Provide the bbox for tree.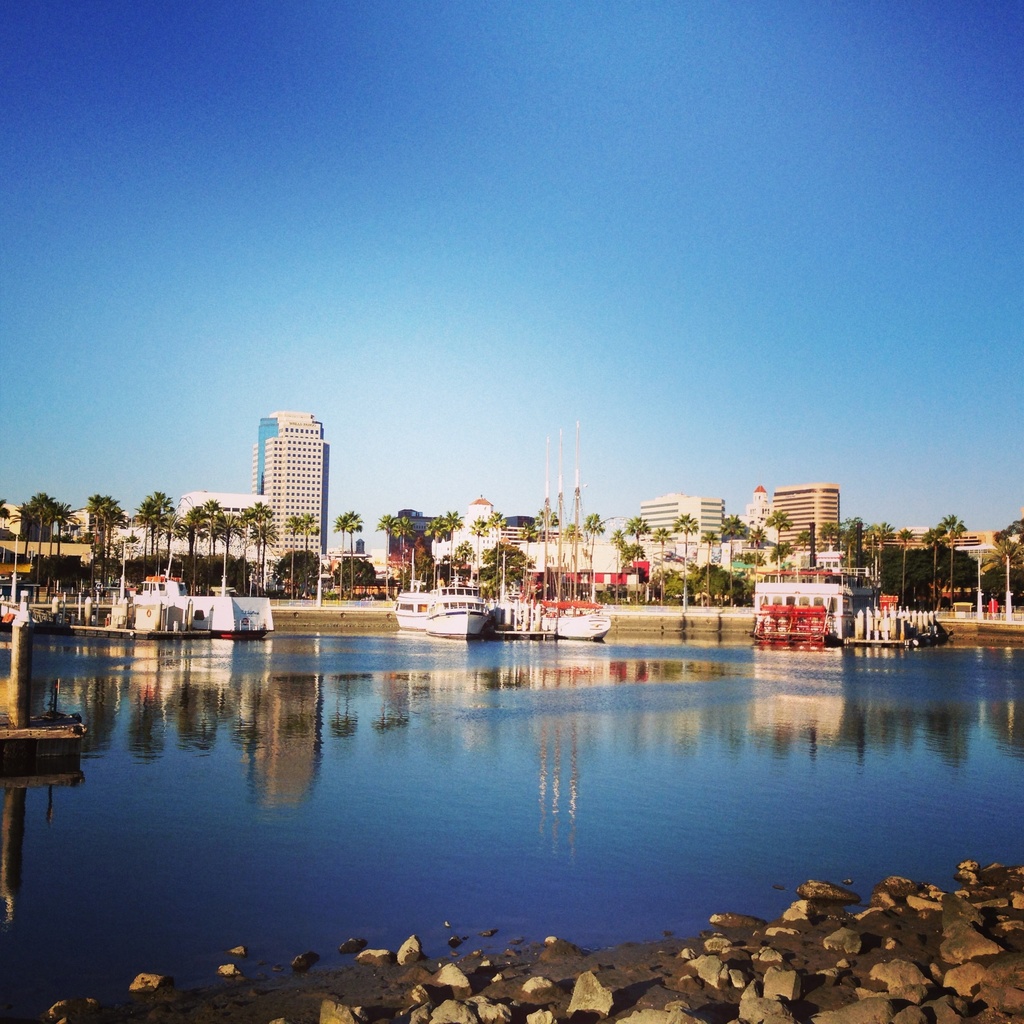
(x1=12, y1=489, x2=83, y2=585).
